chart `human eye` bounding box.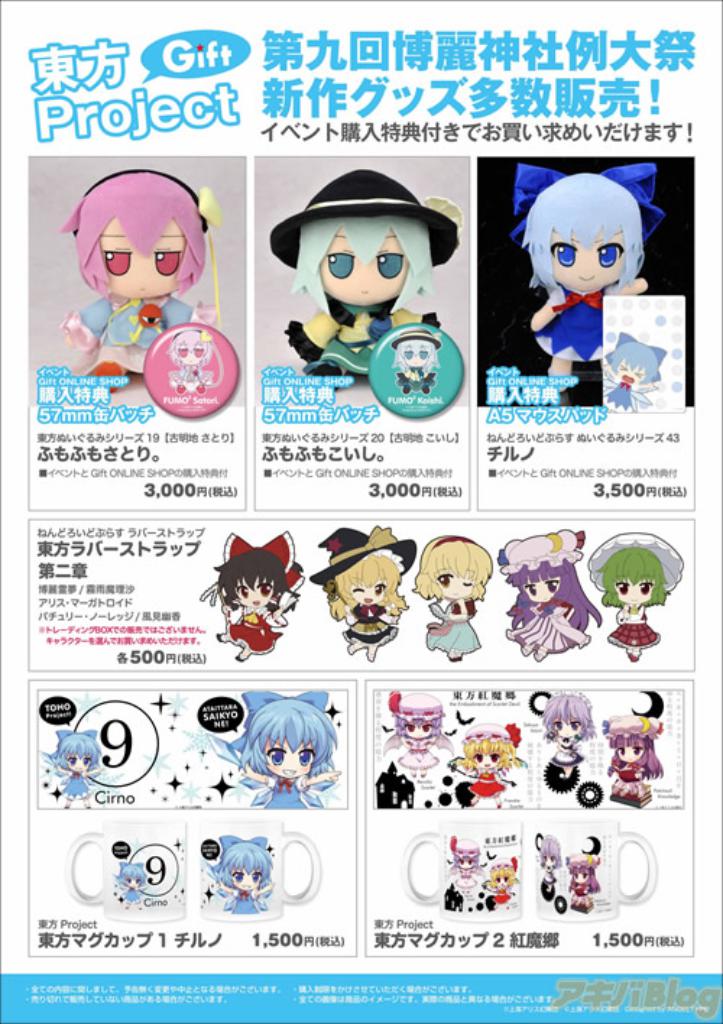
Charted: bbox(228, 871, 243, 882).
